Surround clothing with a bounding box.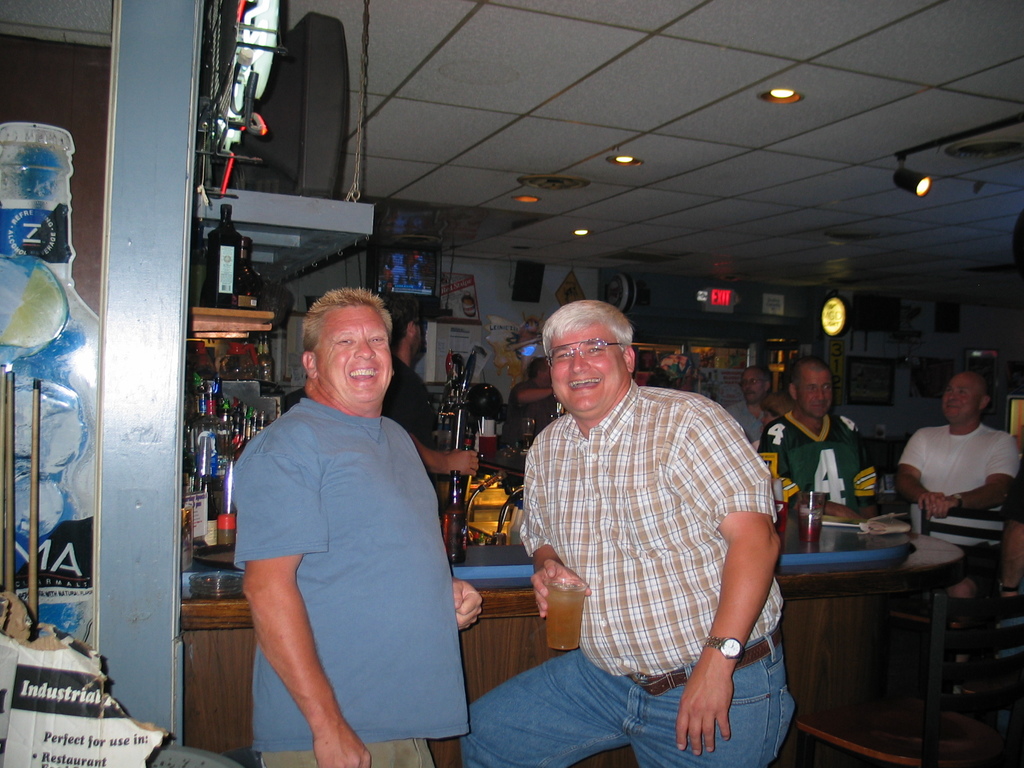
left=220, top=335, right=474, bottom=756.
